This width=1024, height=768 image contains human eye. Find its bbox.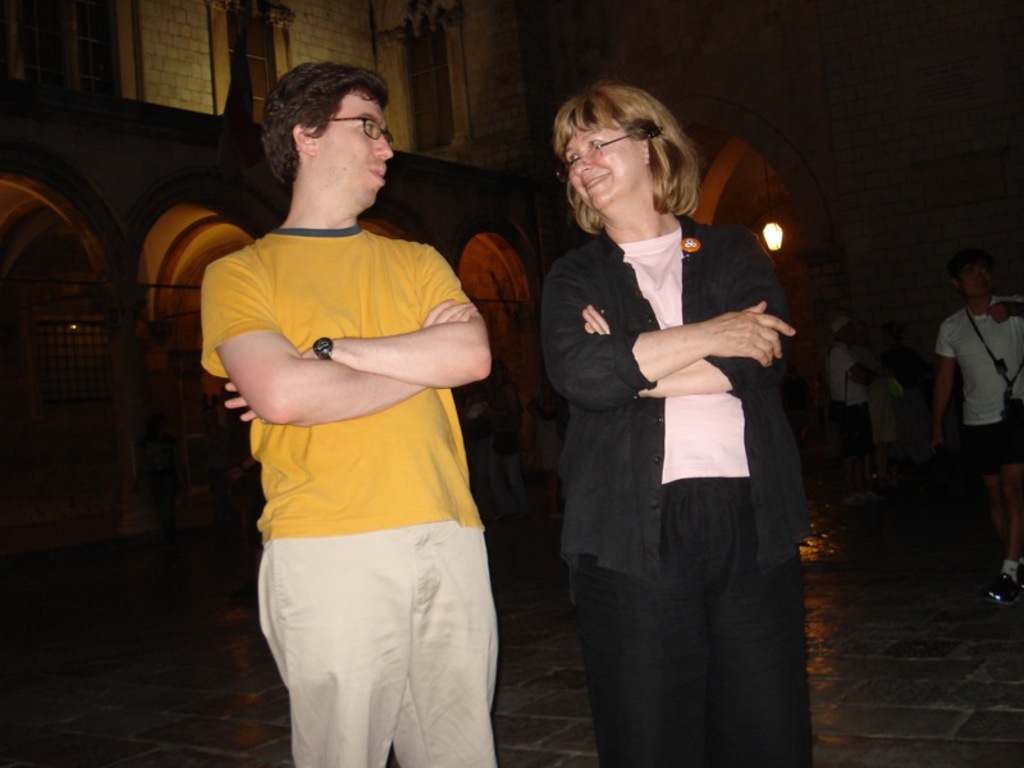
[x1=356, y1=115, x2=383, y2=143].
